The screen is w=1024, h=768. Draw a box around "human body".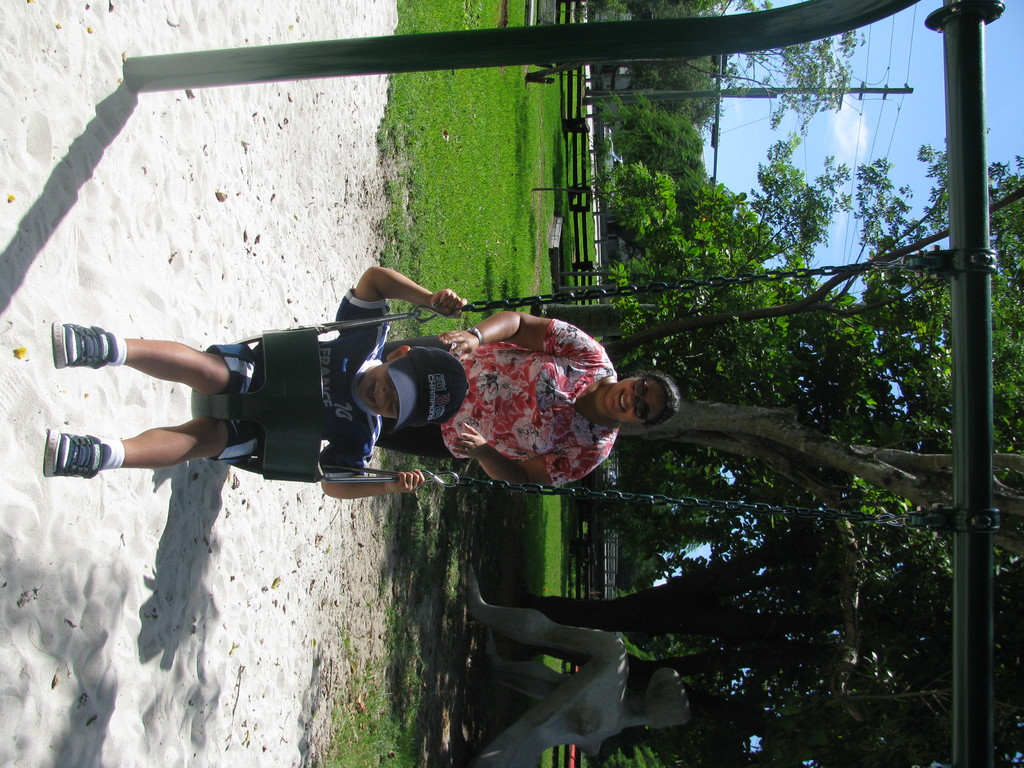
<box>41,265,389,498</box>.
